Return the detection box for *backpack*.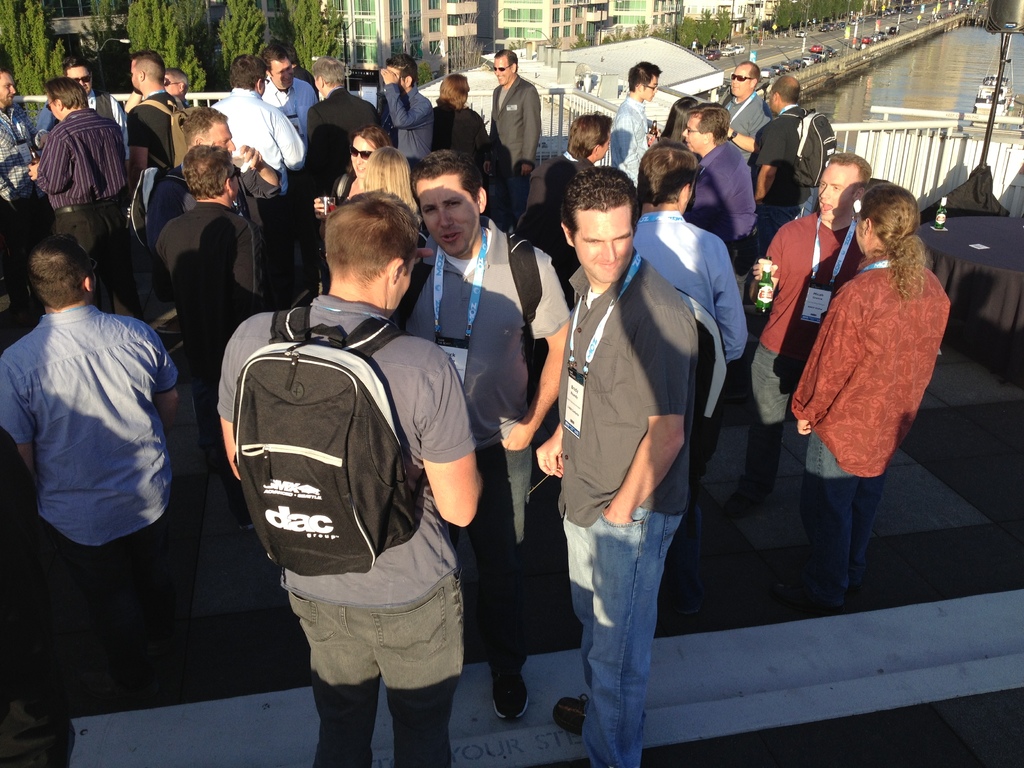
locate(222, 294, 442, 595).
